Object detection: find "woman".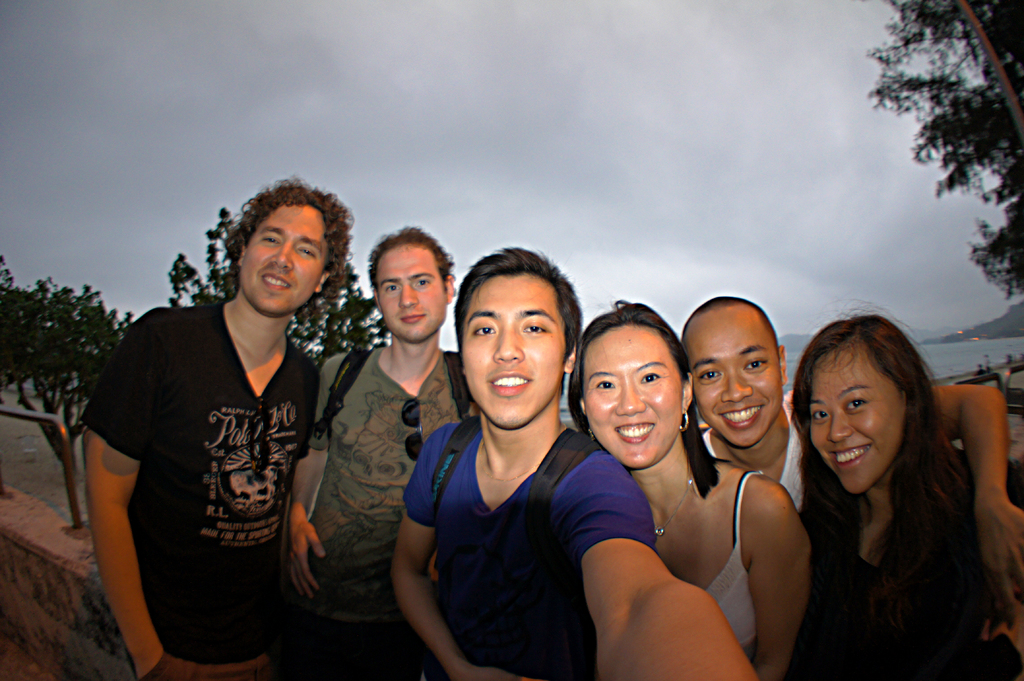
bbox(564, 300, 808, 680).
